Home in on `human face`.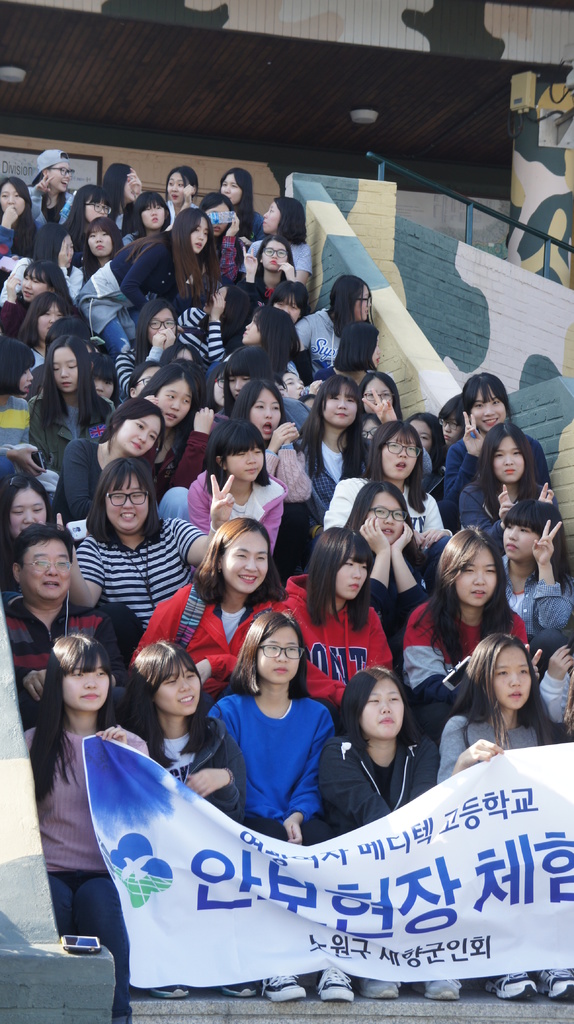
Homed in at {"left": 138, "top": 199, "right": 164, "bottom": 230}.
